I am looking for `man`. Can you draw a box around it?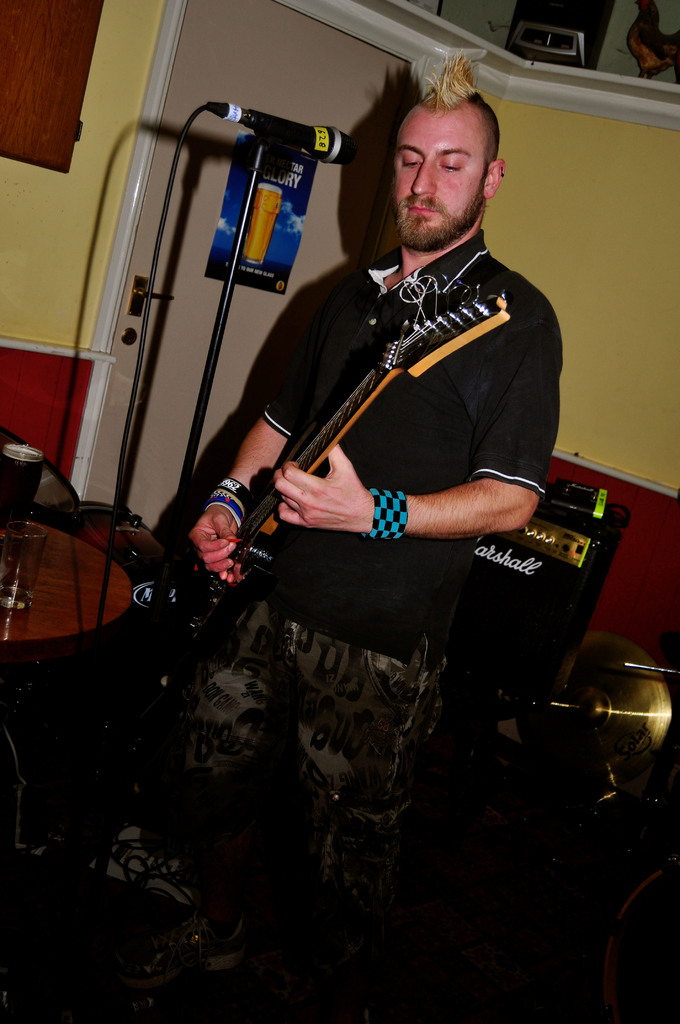
Sure, the bounding box is x1=98 y1=49 x2=567 y2=937.
